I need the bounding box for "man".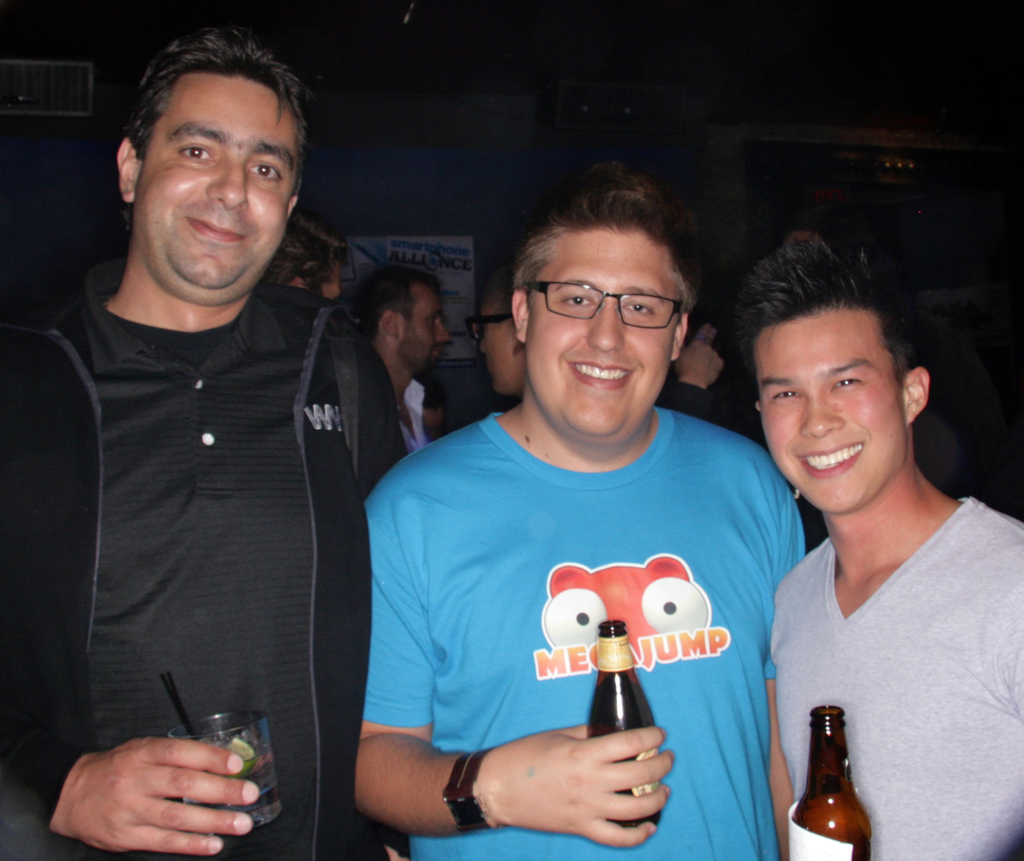
Here it is: region(0, 26, 392, 860).
